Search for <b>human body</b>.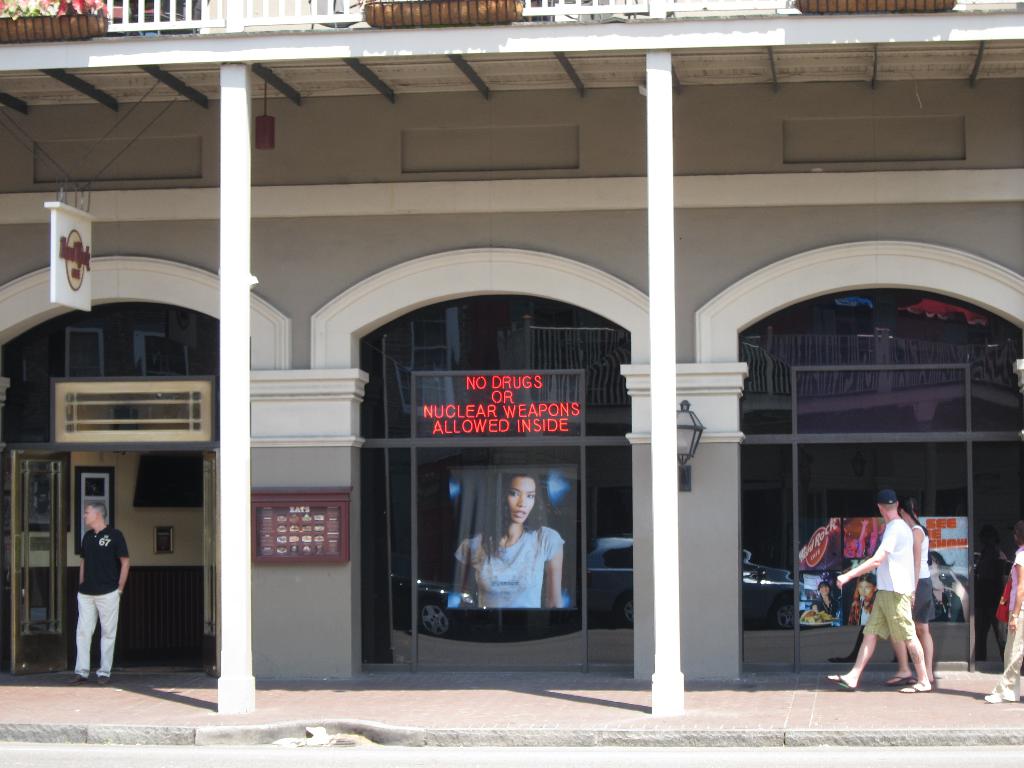
Found at box(984, 520, 1023, 703).
